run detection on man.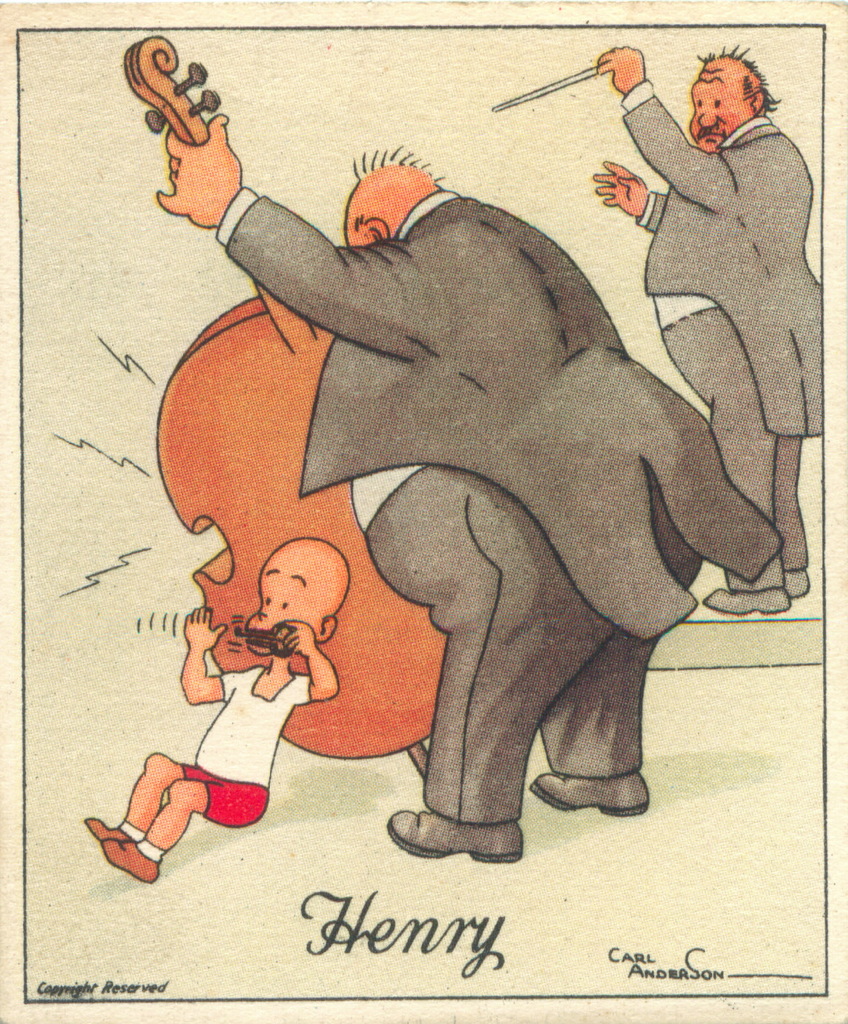
Result: locate(156, 116, 782, 861).
